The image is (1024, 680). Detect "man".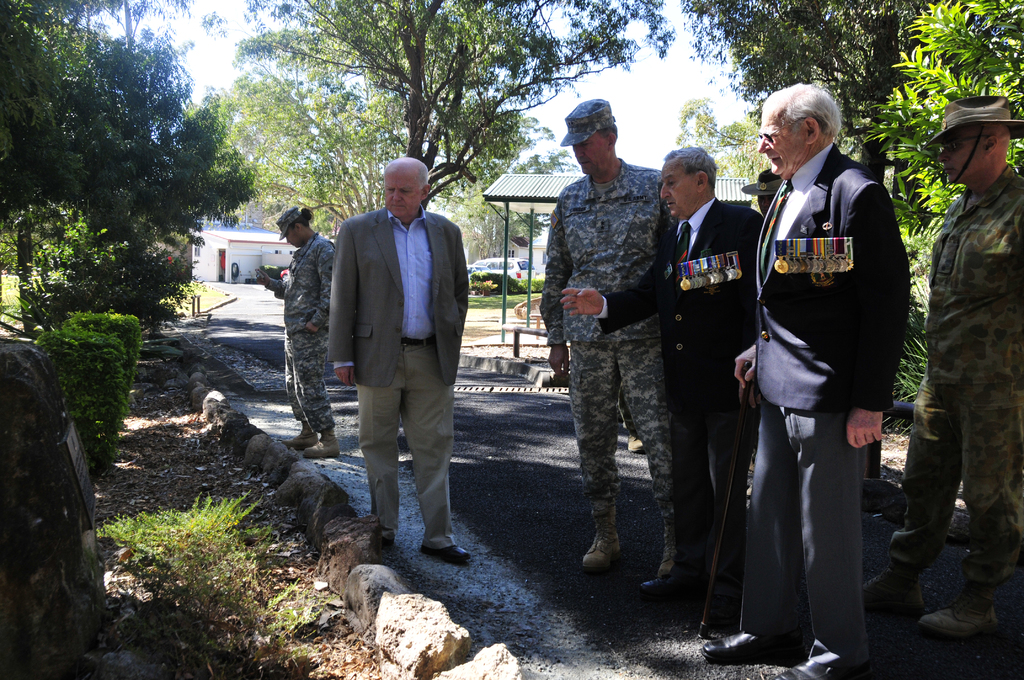
Detection: 731:78:917:679.
